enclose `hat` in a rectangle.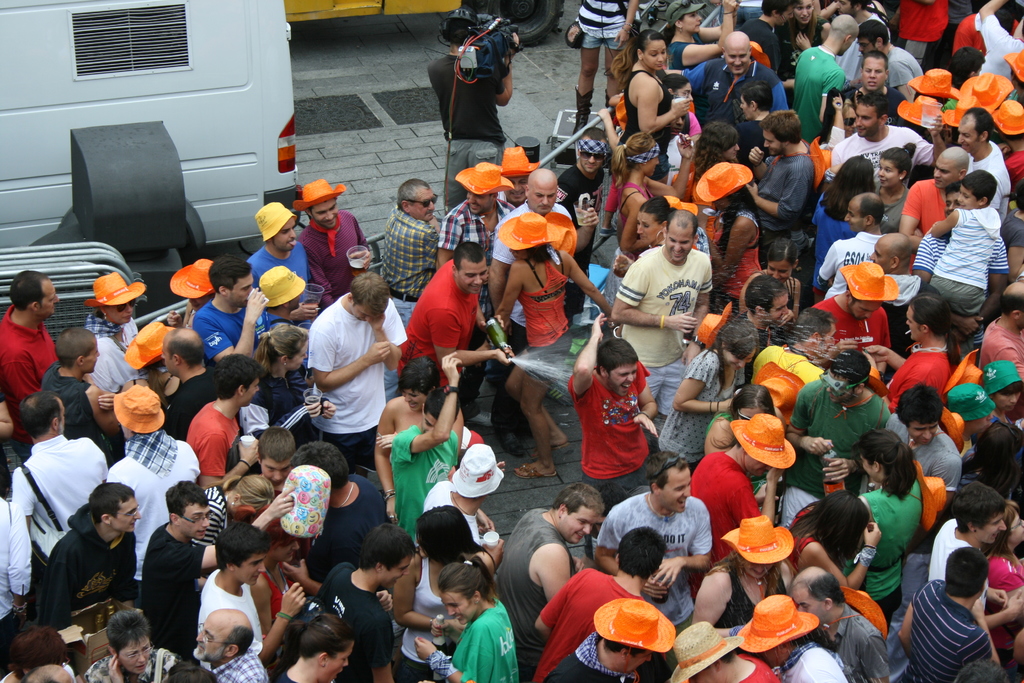
x1=257 y1=263 x2=304 y2=304.
